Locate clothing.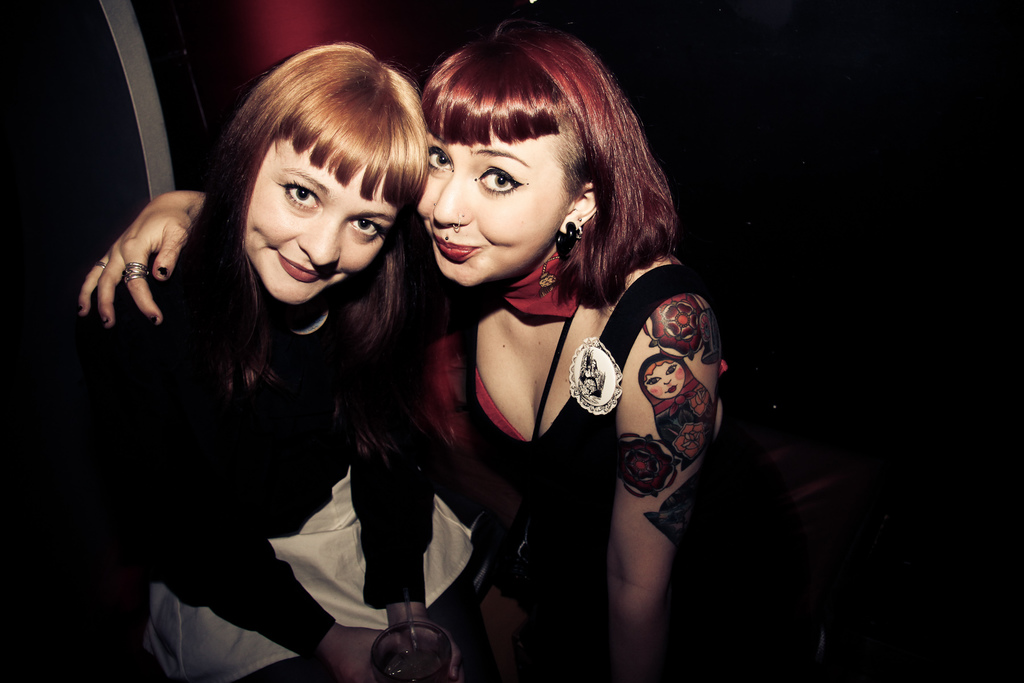
Bounding box: l=140, t=152, r=453, b=655.
